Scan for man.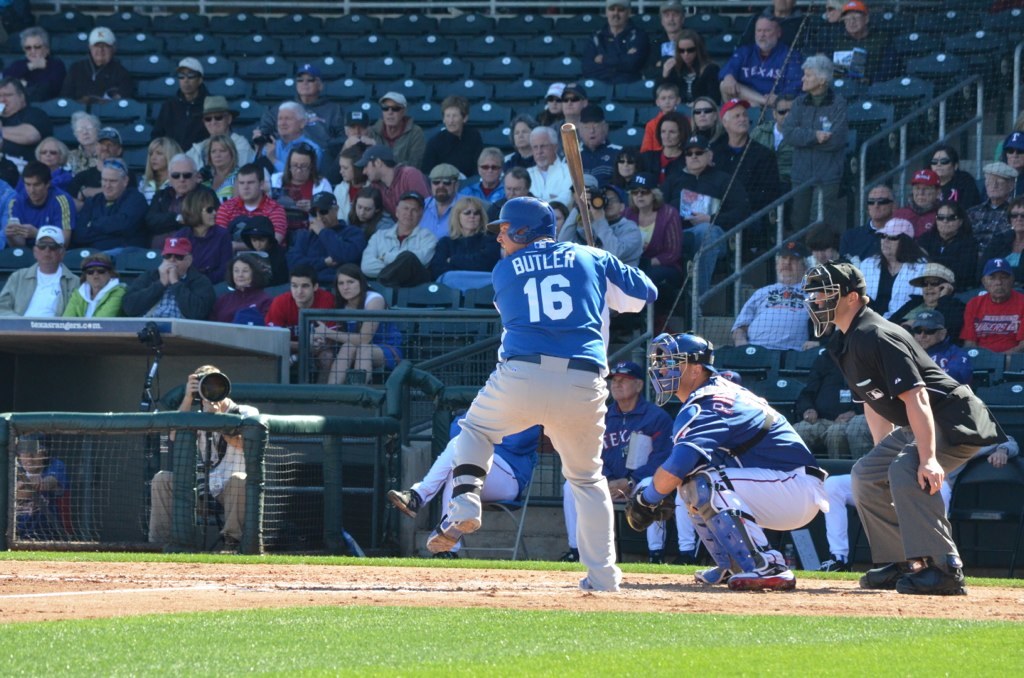
Scan result: (485, 164, 537, 228).
